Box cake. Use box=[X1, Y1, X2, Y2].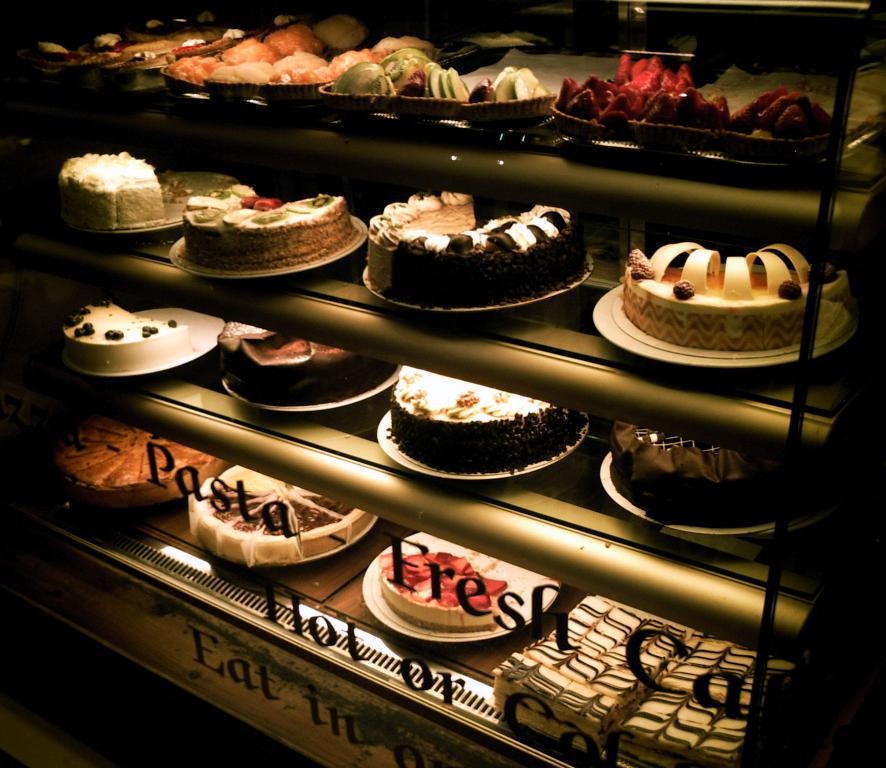
box=[611, 423, 784, 528].
